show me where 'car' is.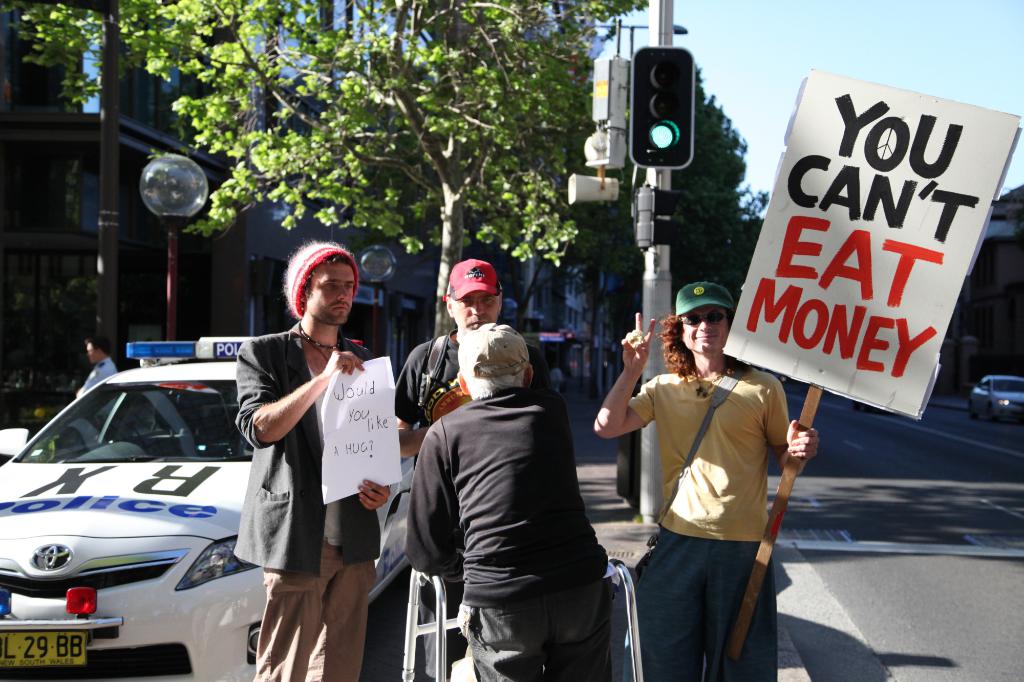
'car' is at 964/371/1020/418.
